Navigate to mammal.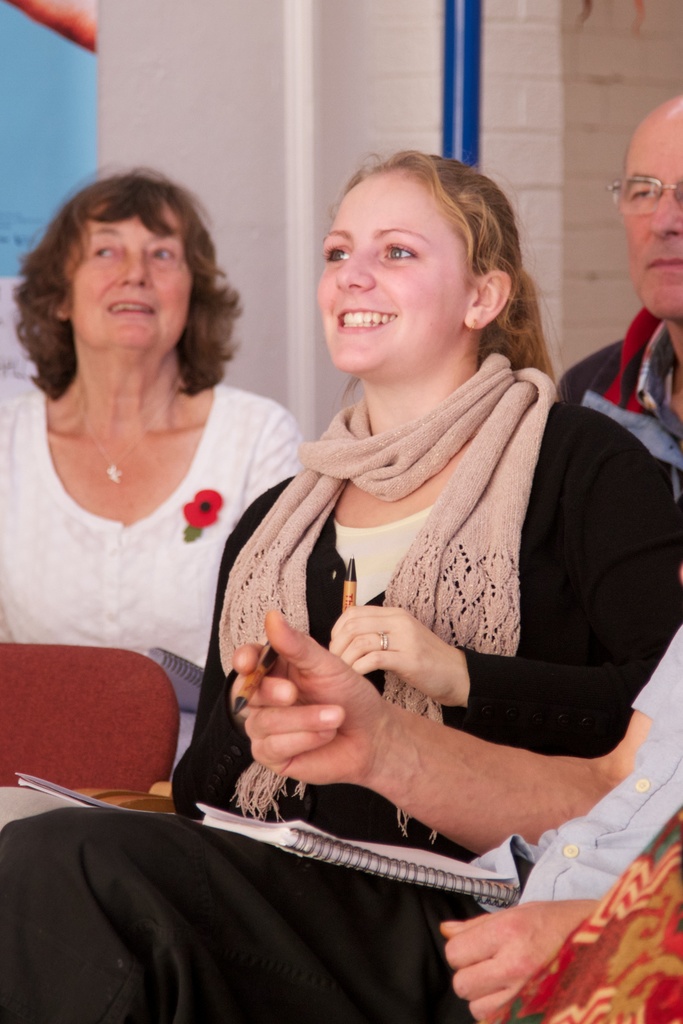
Navigation target: [555, 88, 682, 487].
